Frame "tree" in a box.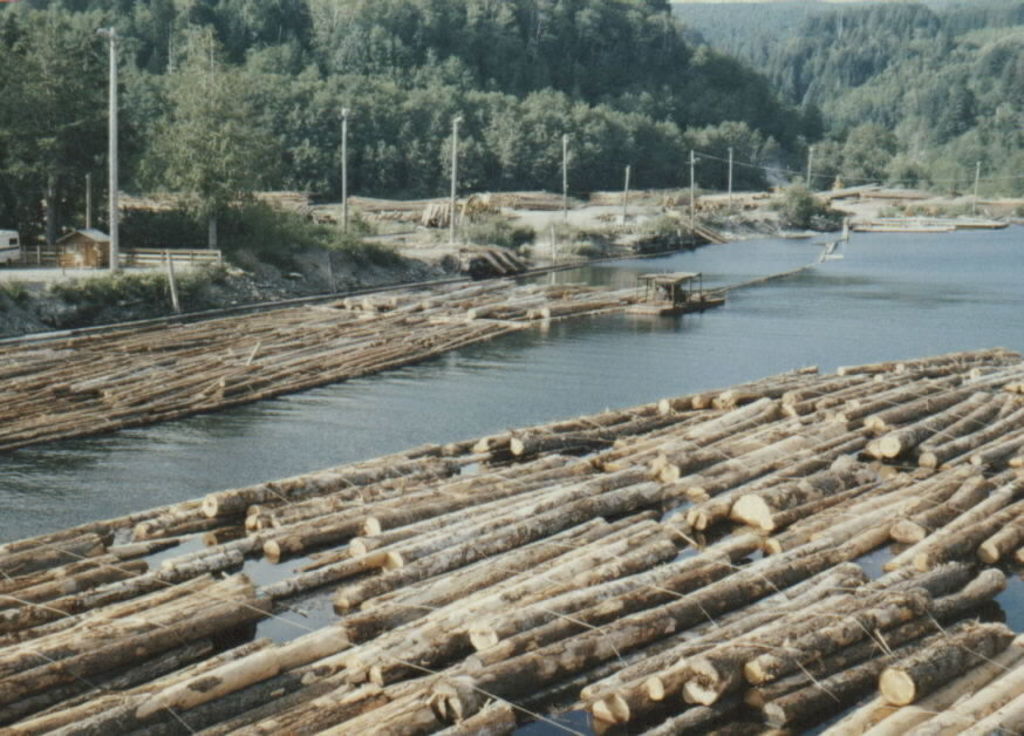
Rect(132, 18, 330, 251).
